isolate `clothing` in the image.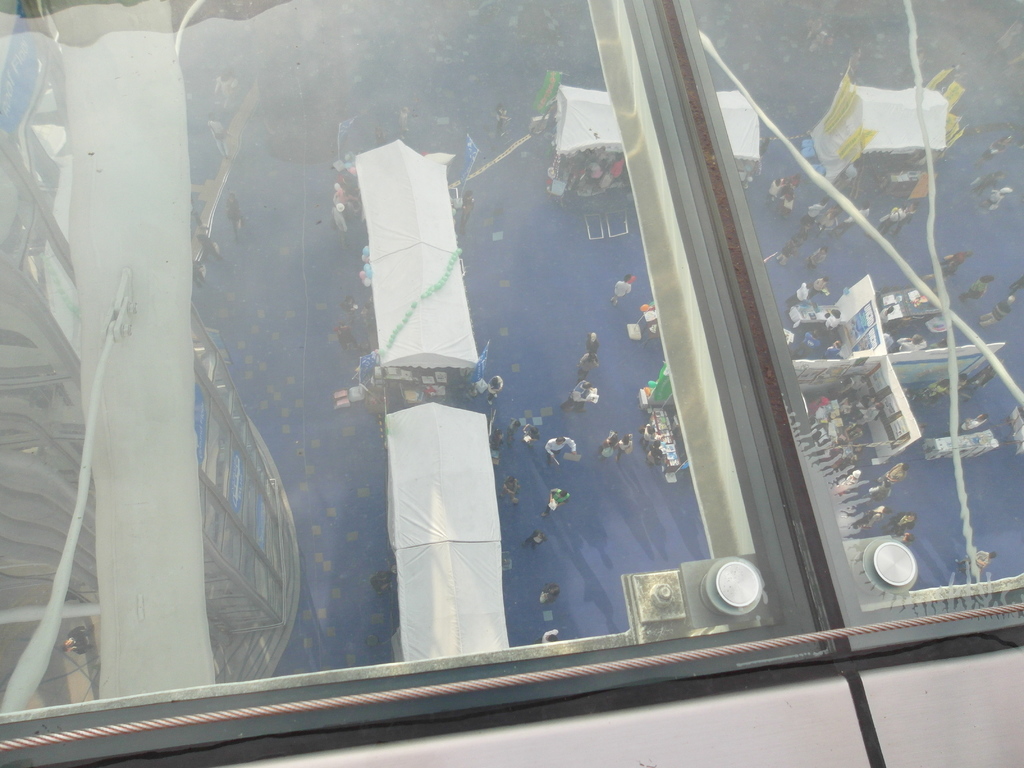
Isolated region: [left=508, top=419, right=517, bottom=440].
